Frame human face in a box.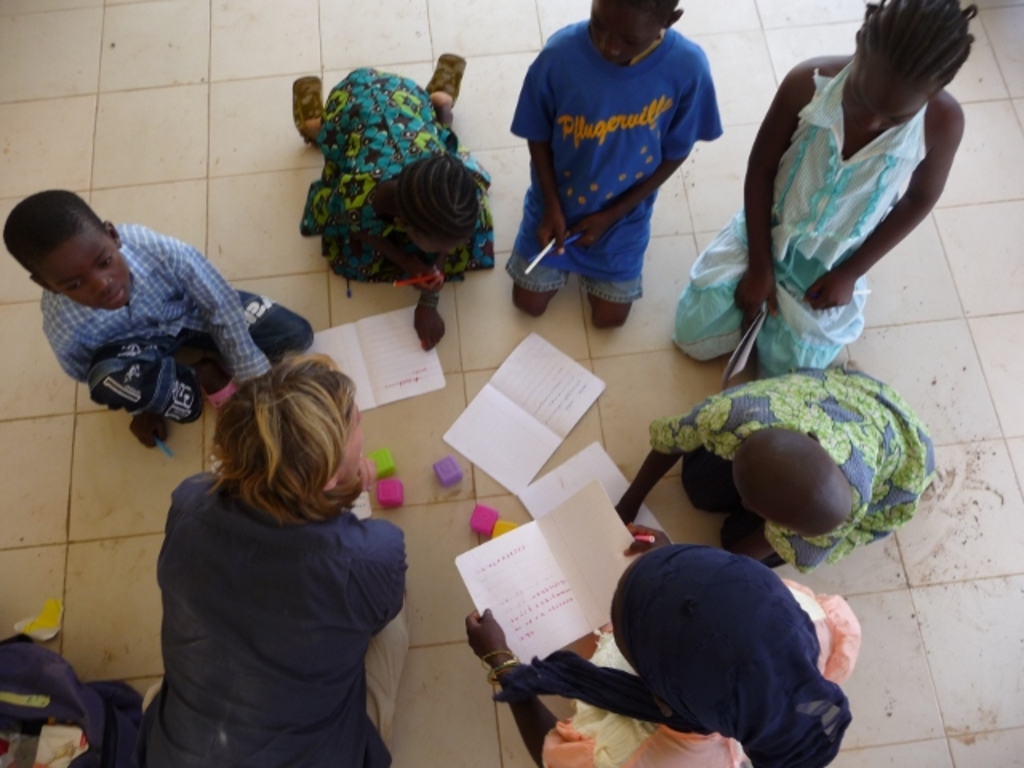
pyautogui.locateOnScreen(587, 8, 659, 67).
